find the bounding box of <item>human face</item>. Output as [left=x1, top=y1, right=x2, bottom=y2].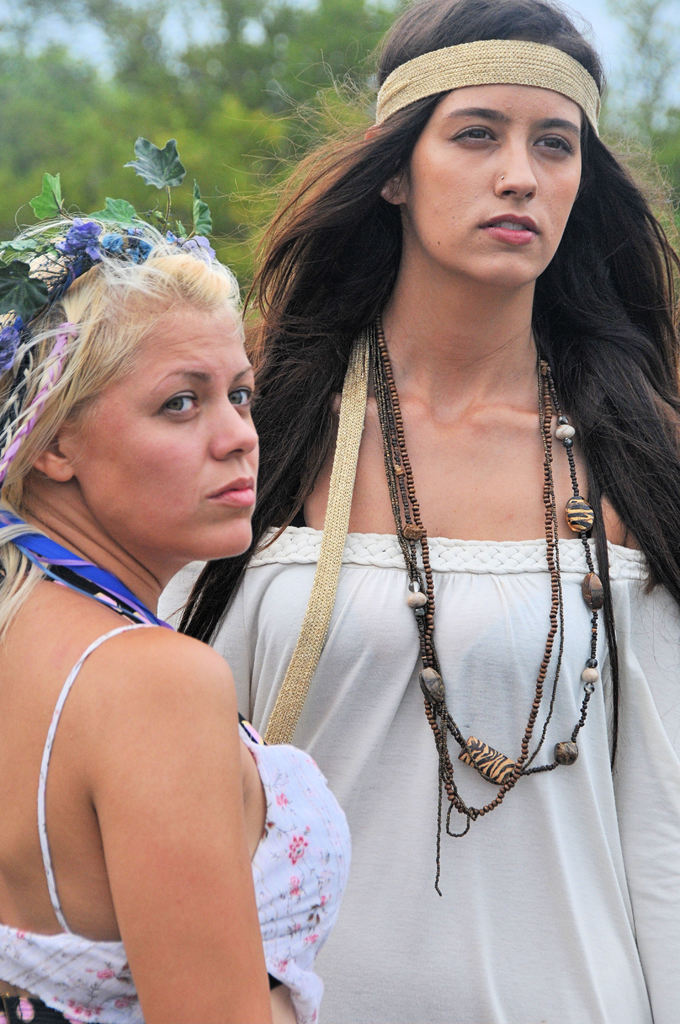
[left=403, top=85, right=580, bottom=286].
